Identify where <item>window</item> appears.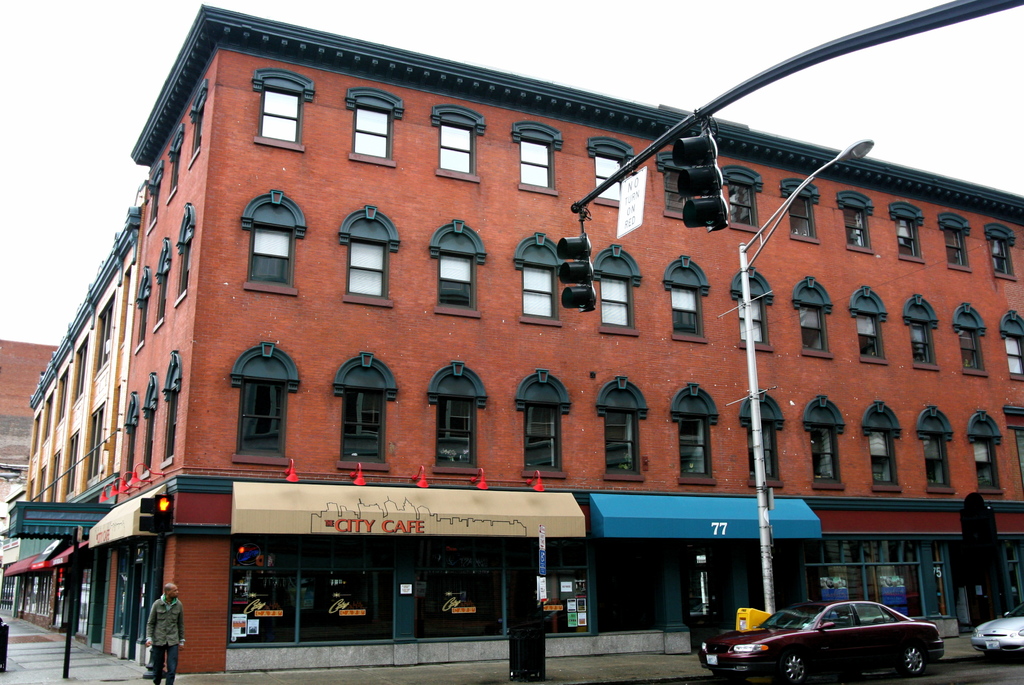
Appears at 741:389:785:477.
